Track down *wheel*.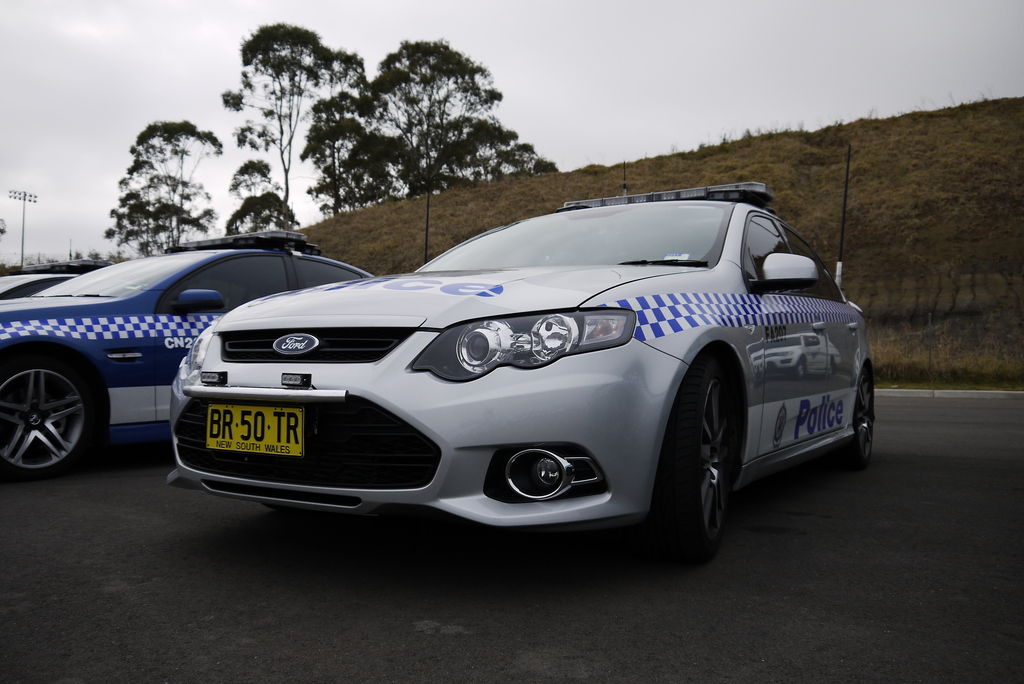
Tracked to (6,357,84,473).
